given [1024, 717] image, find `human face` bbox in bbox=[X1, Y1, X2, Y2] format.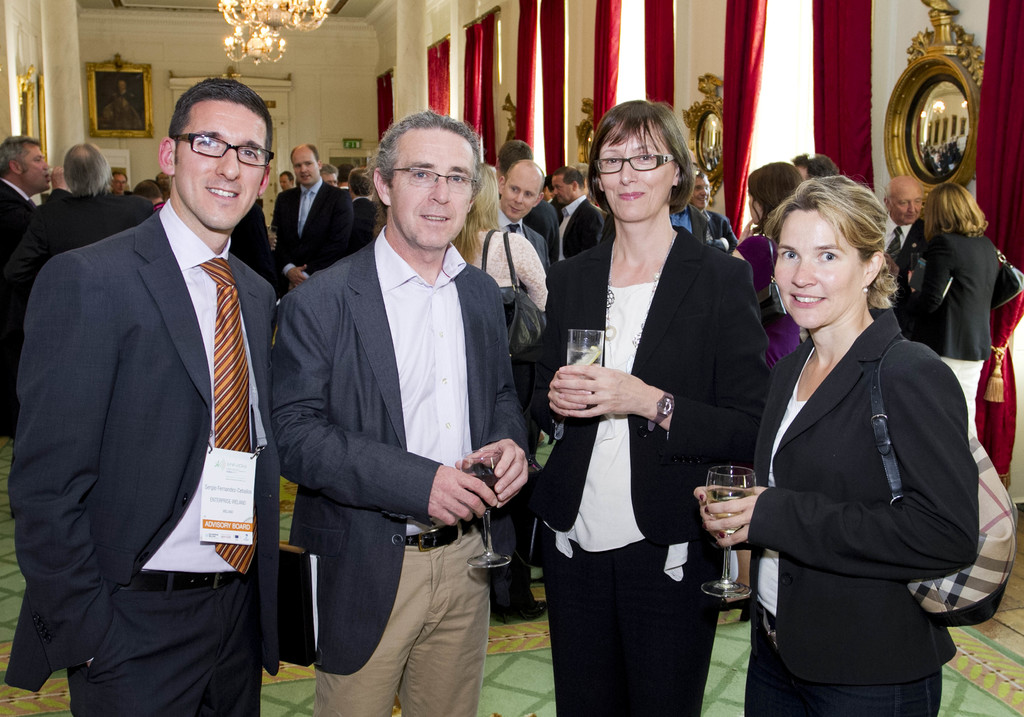
bbox=[291, 152, 319, 186].
